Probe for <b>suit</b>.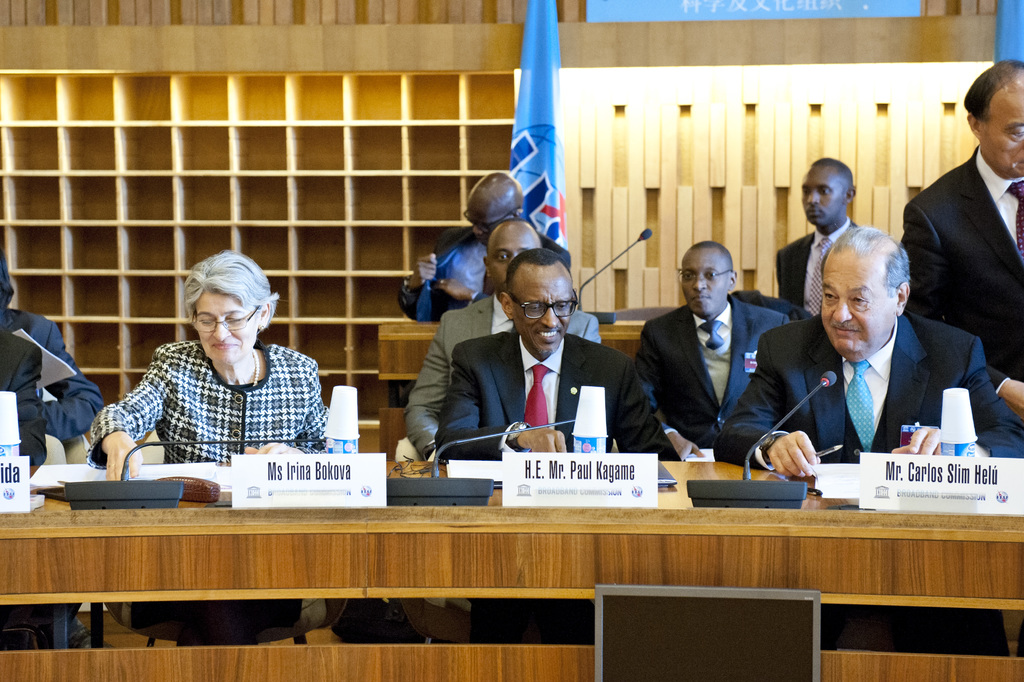
Probe result: [636,296,788,463].
